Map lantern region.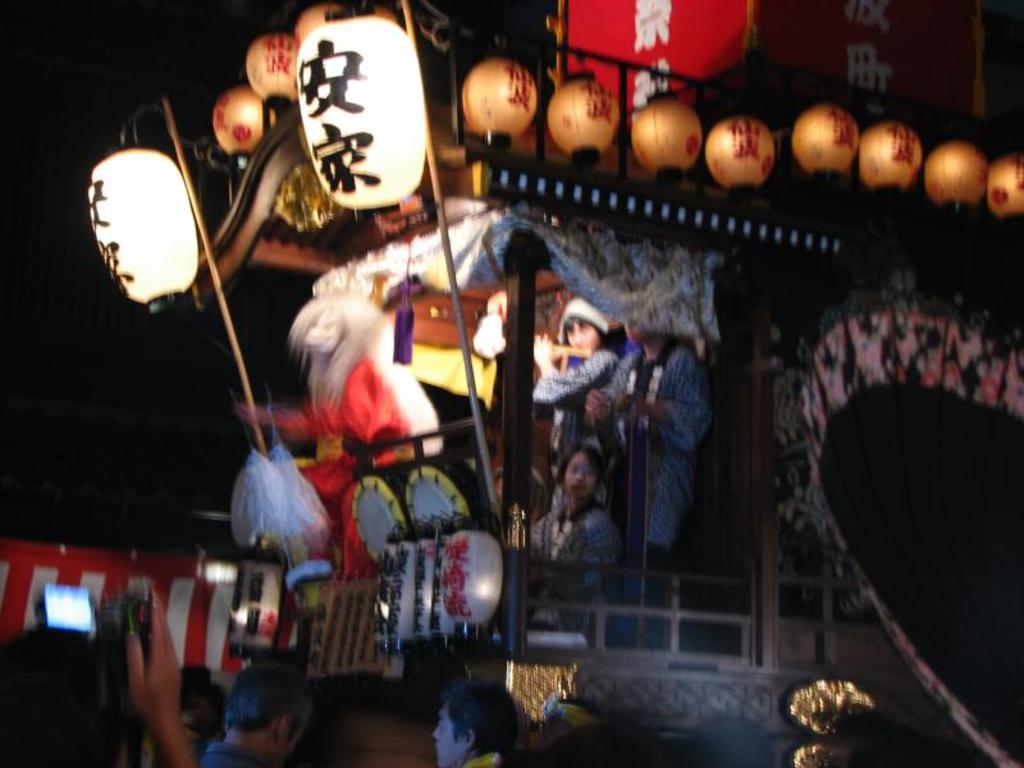
Mapped to 986 157 1023 220.
